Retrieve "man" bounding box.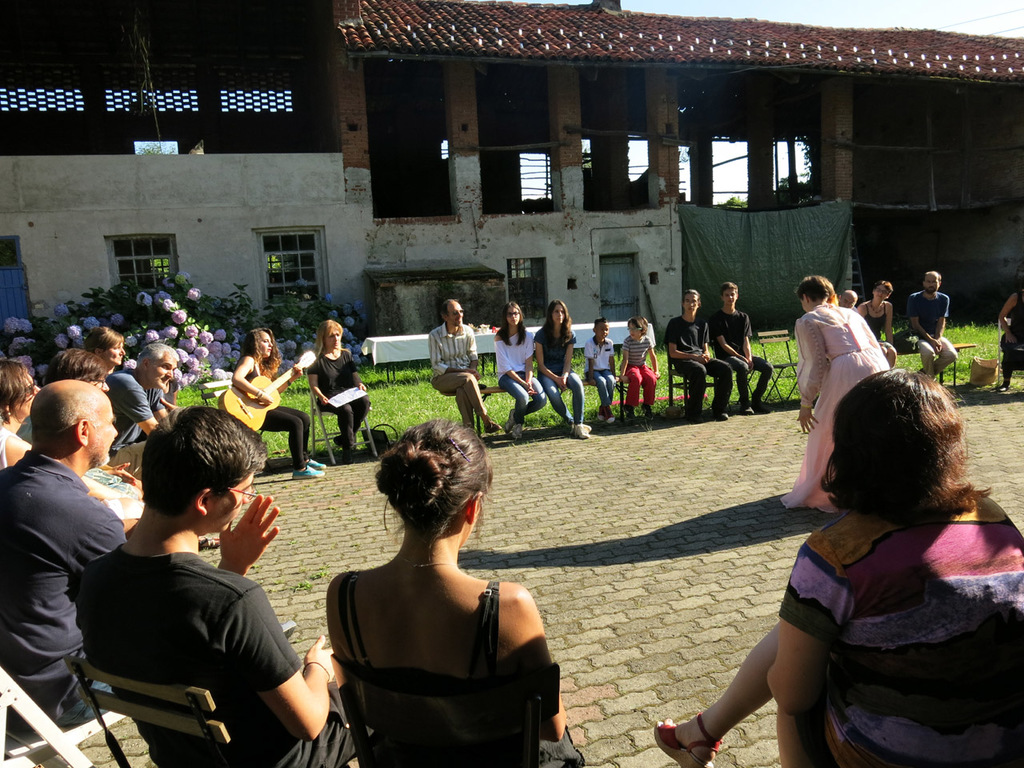
Bounding box: 662:287:737:423.
